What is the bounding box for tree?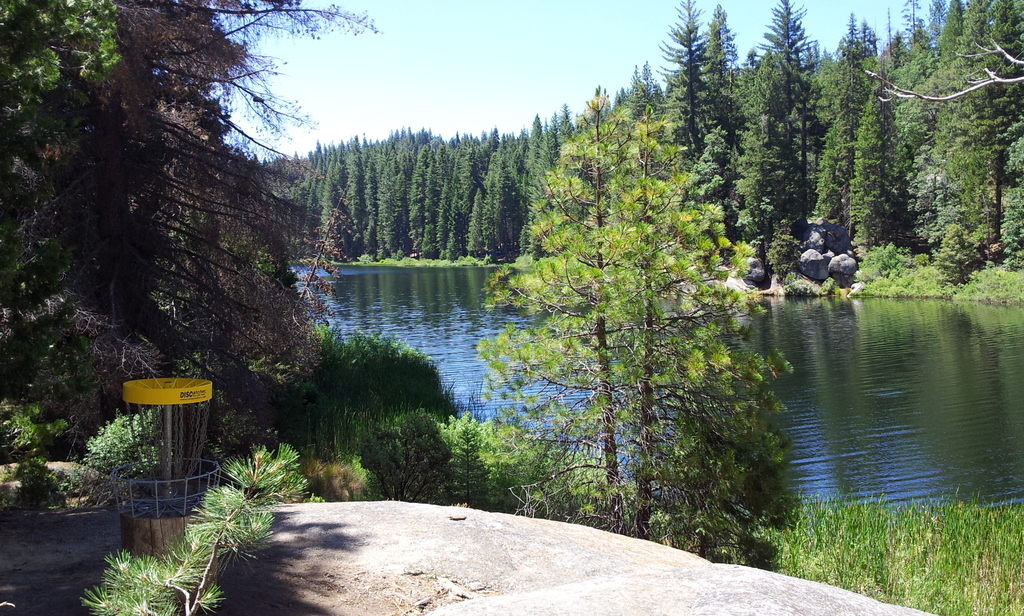
bbox(511, 113, 552, 257).
